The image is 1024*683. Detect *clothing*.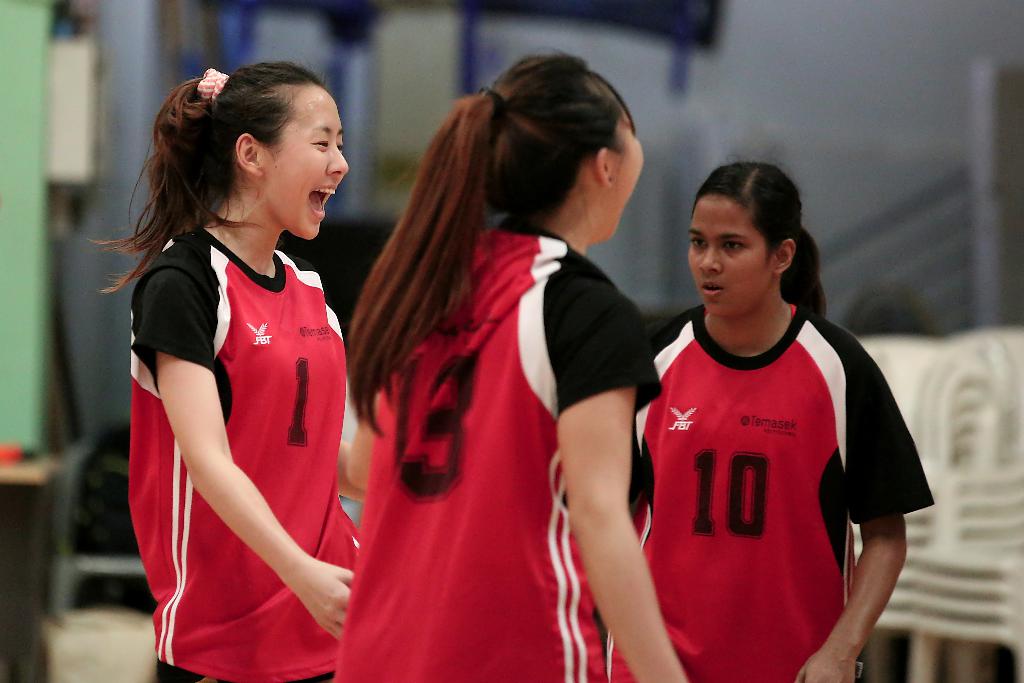
Detection: (left=337, top=222, right=662, bottom=682).
